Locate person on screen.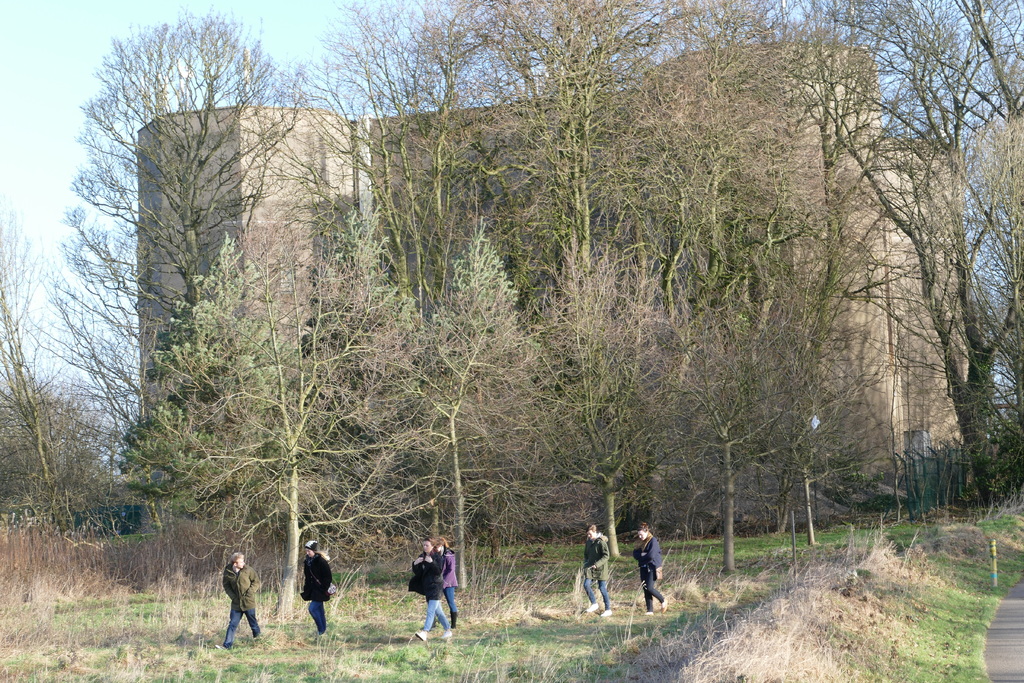
On screen at bbox=(299, 537, 333, 641).
